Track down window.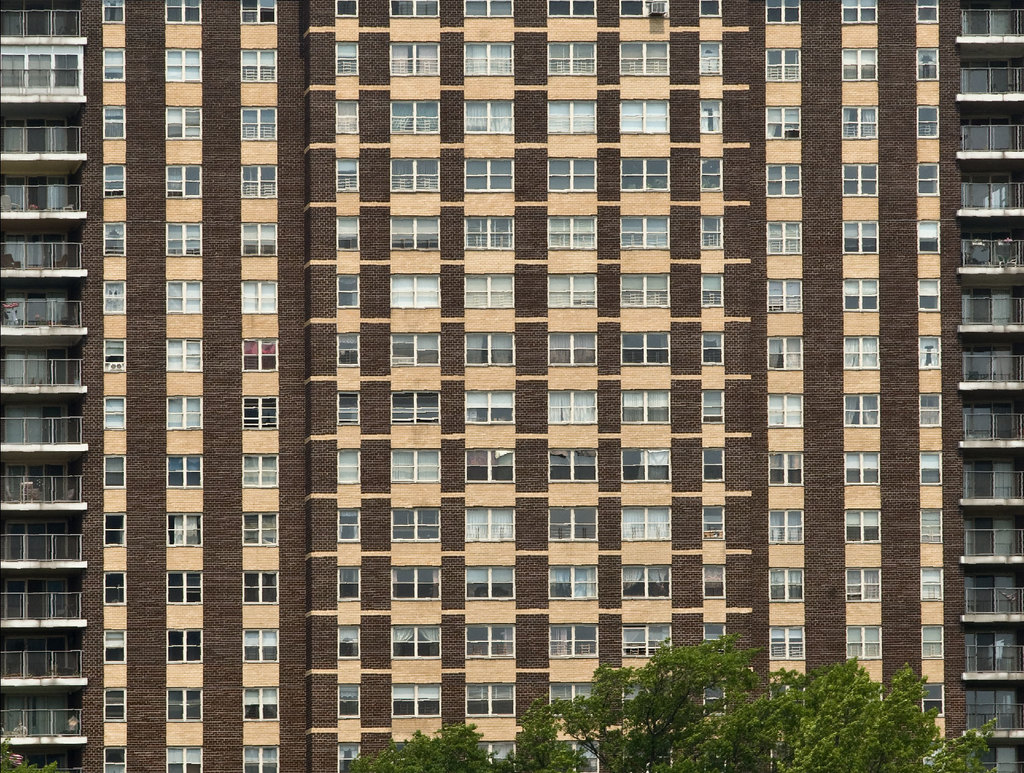
Tracked to 547 330 598 368.
